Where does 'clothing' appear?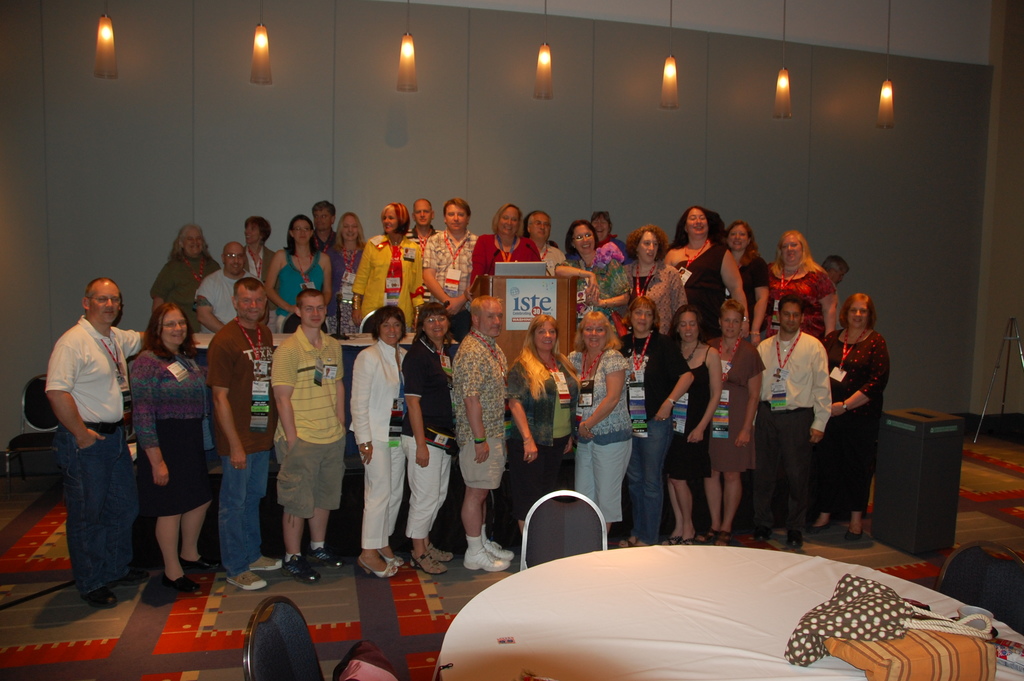
Appears at [x1=353, y1=338, x2=405, y2=550].
